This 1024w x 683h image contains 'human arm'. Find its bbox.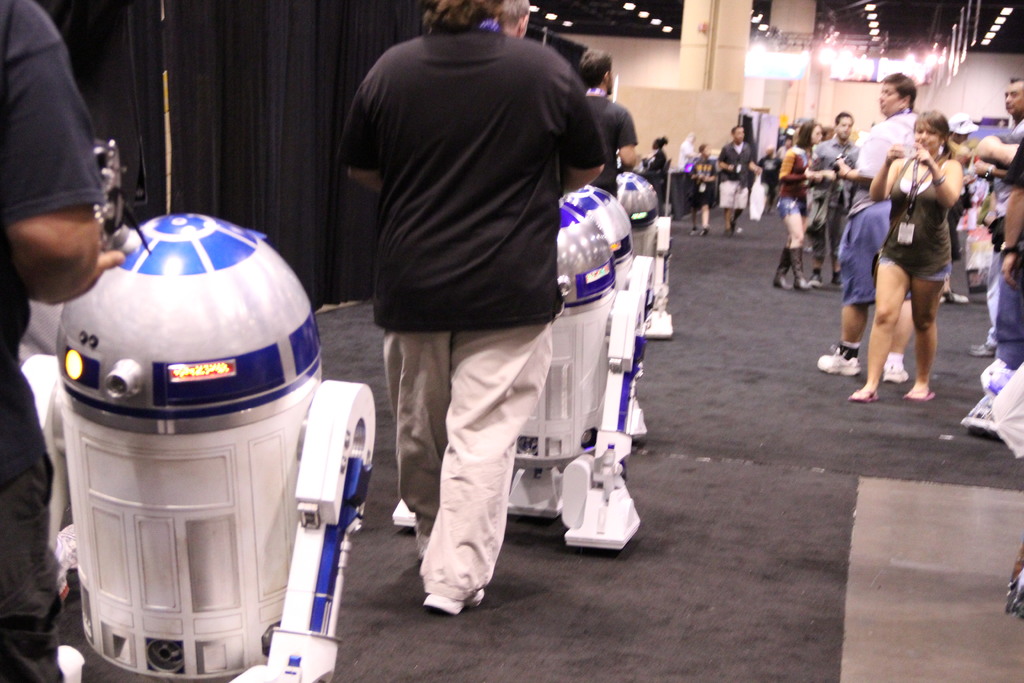
Rect(774, 145, 808, 183).
